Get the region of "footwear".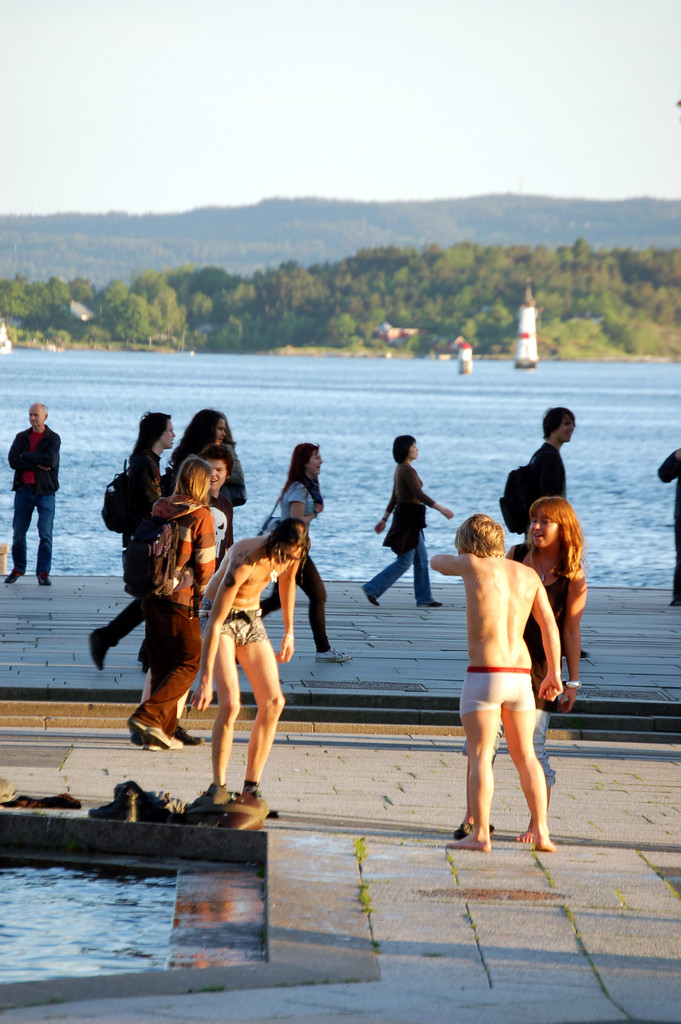
[x1=577, y1=652, x2=596, y2=662].
